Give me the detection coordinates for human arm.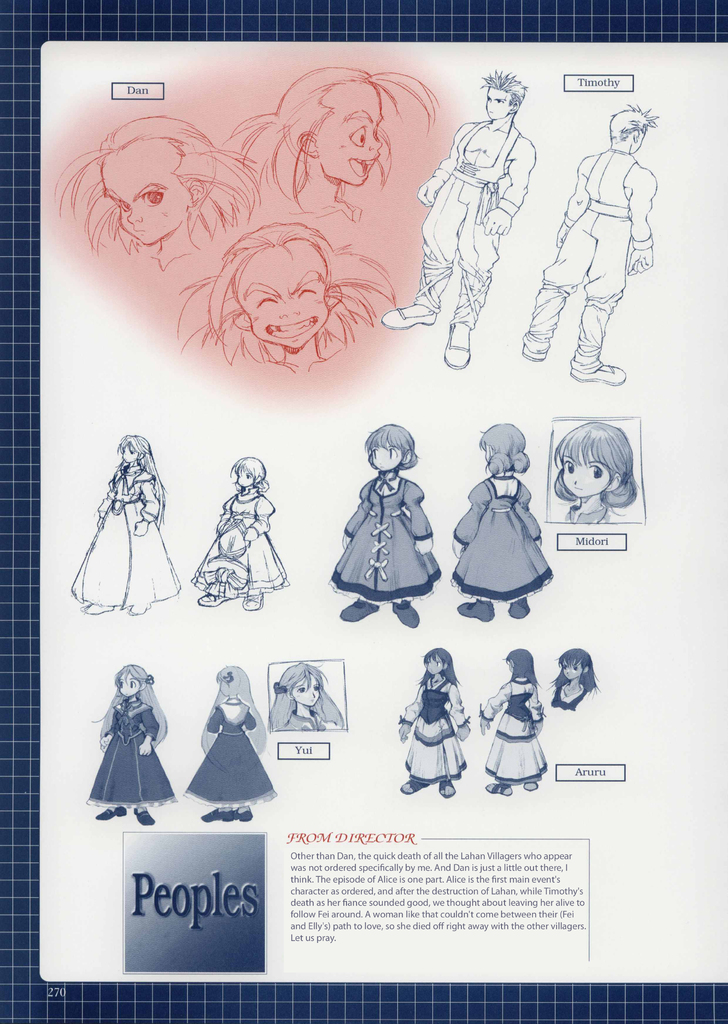
(left=452, top=483, right=488, bottom=556).
